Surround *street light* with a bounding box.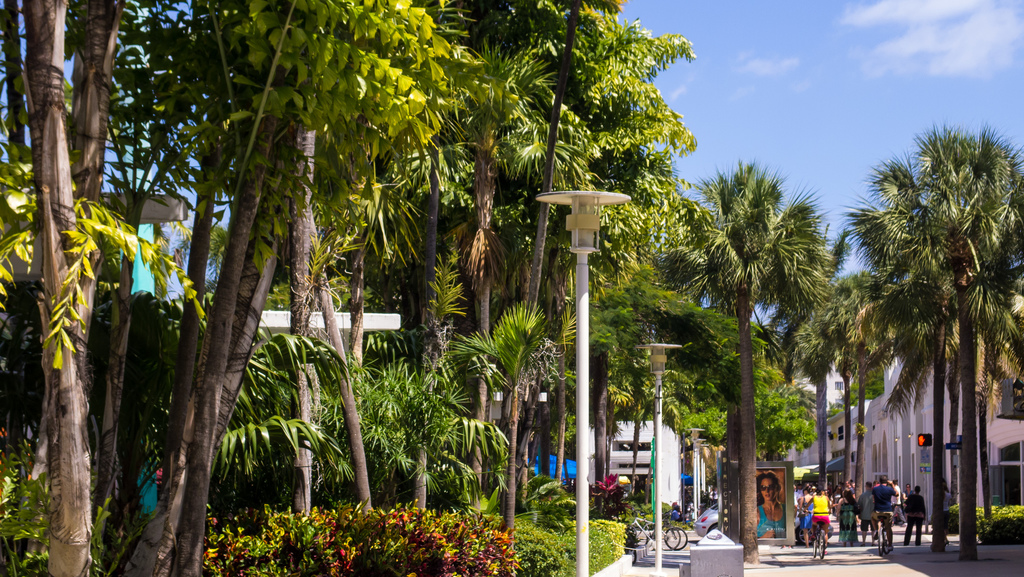
531/183/632/576.
